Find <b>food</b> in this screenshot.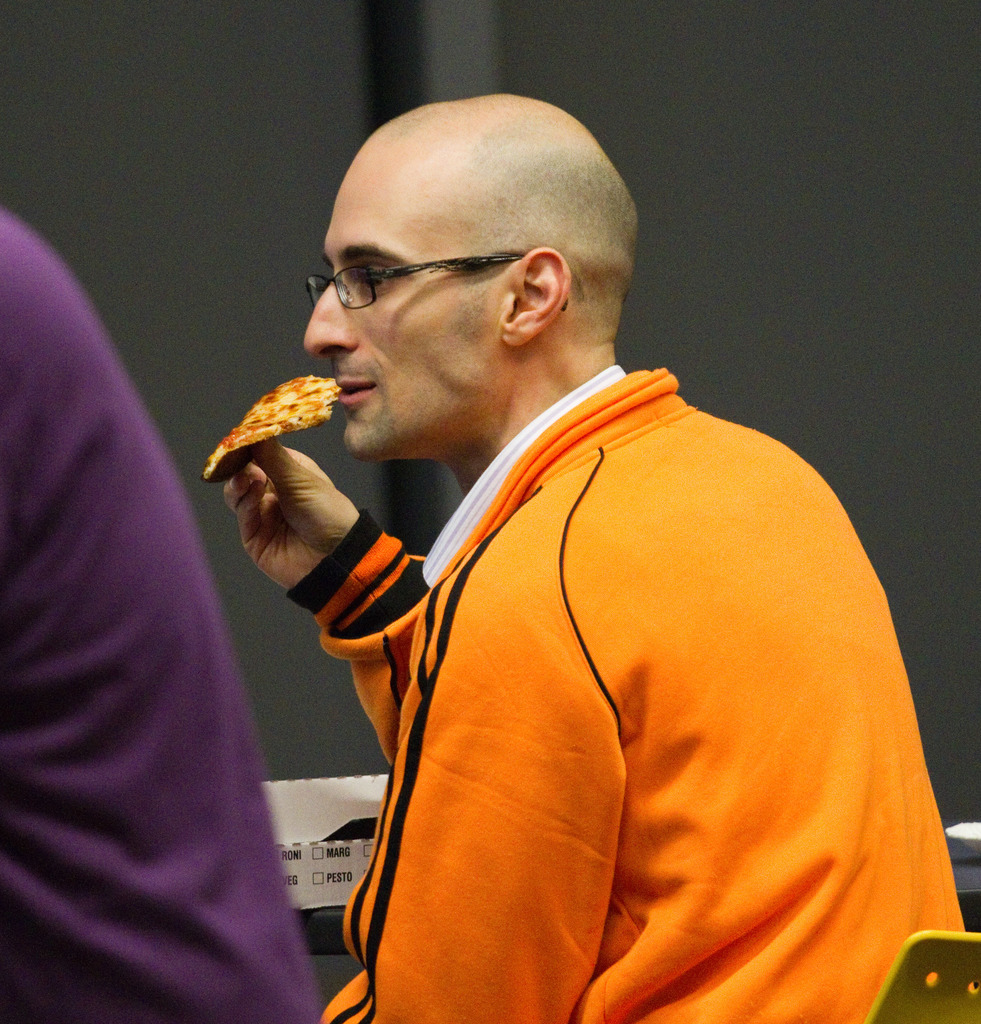
The bounding box for <b>food</b> is detection(216, 356, 336, 459).
